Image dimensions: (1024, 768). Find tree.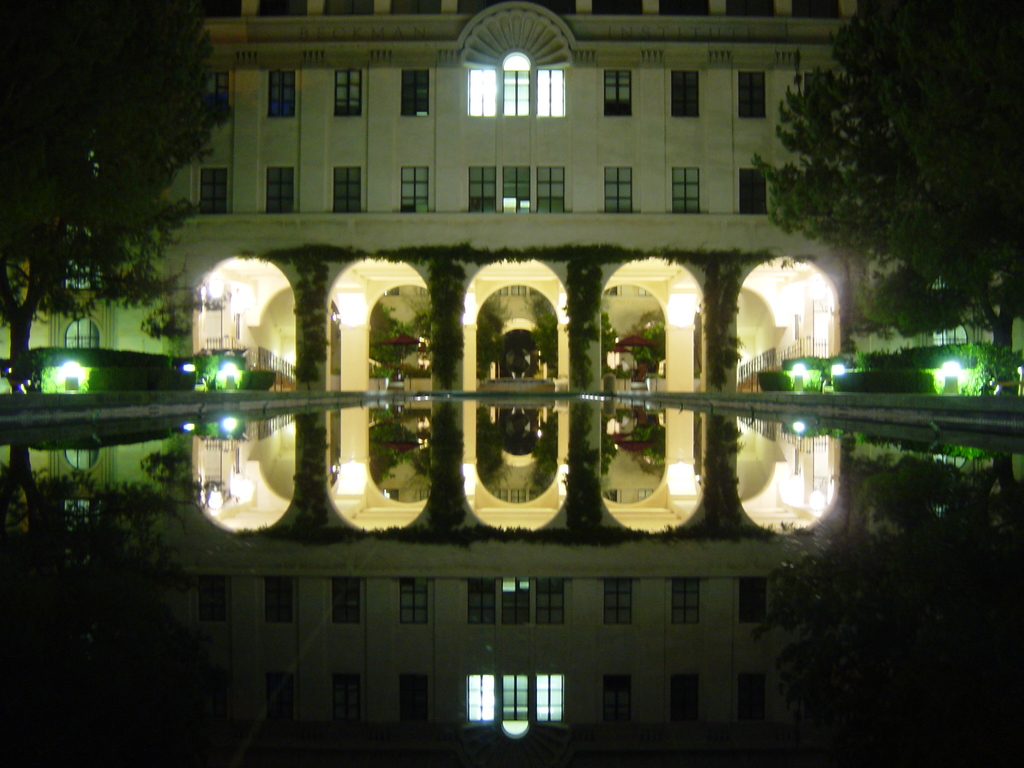
[0, 0, 230, 390].
